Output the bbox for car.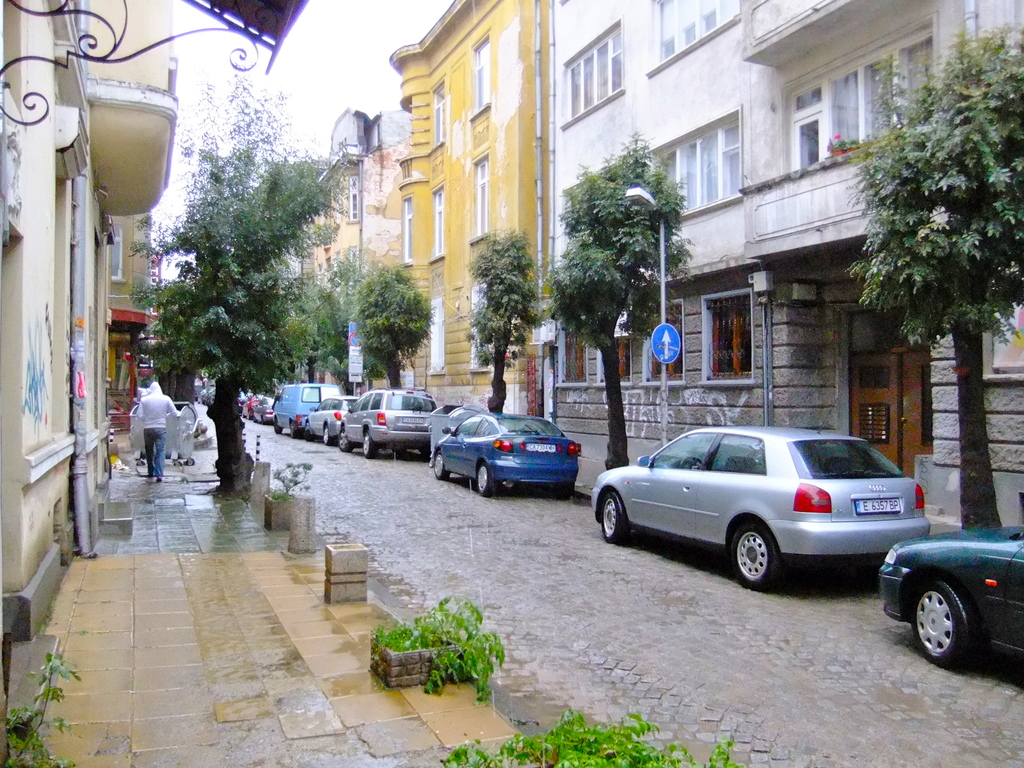
bbox(432, 410, 584, 495).
